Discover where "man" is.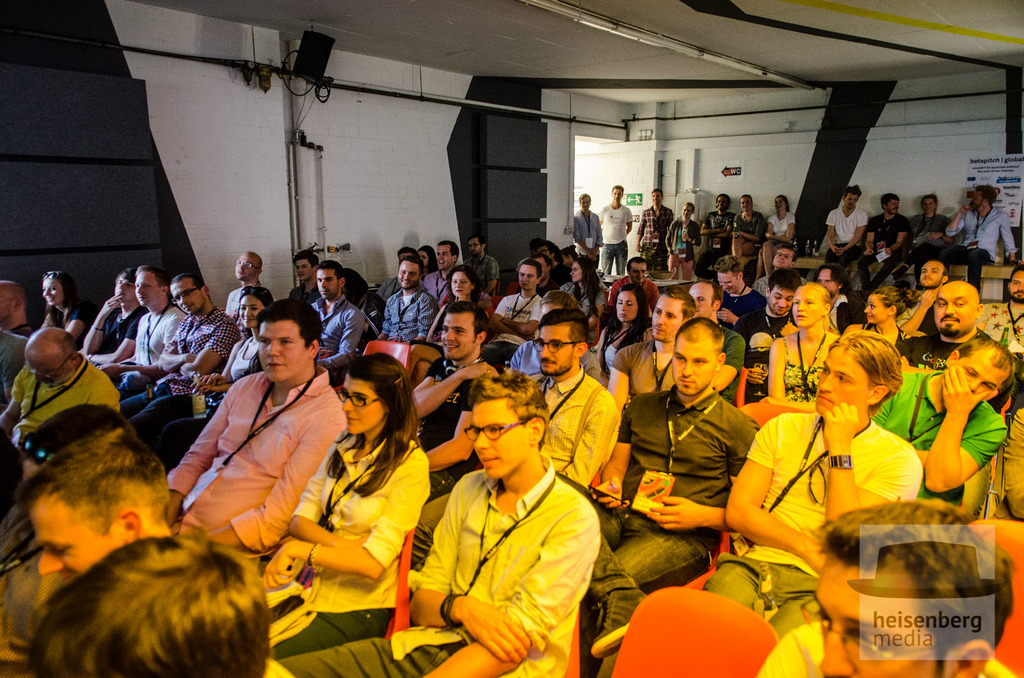
Discovered at Rect(570, 197, 603, 271).
